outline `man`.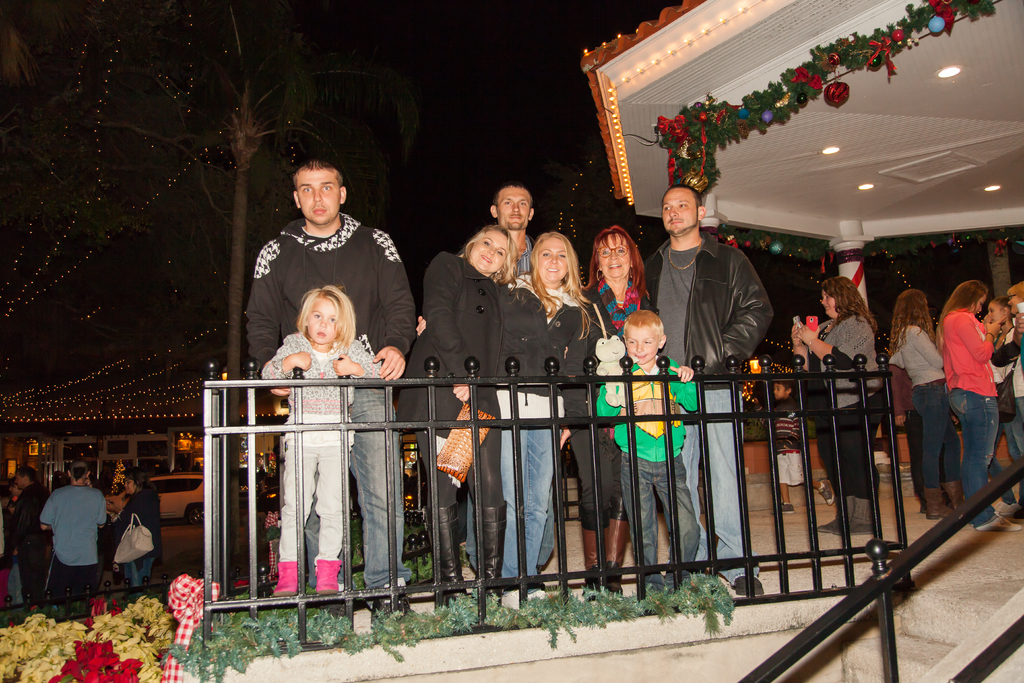
Outline: l=645, t=186, r=772, b=598.
